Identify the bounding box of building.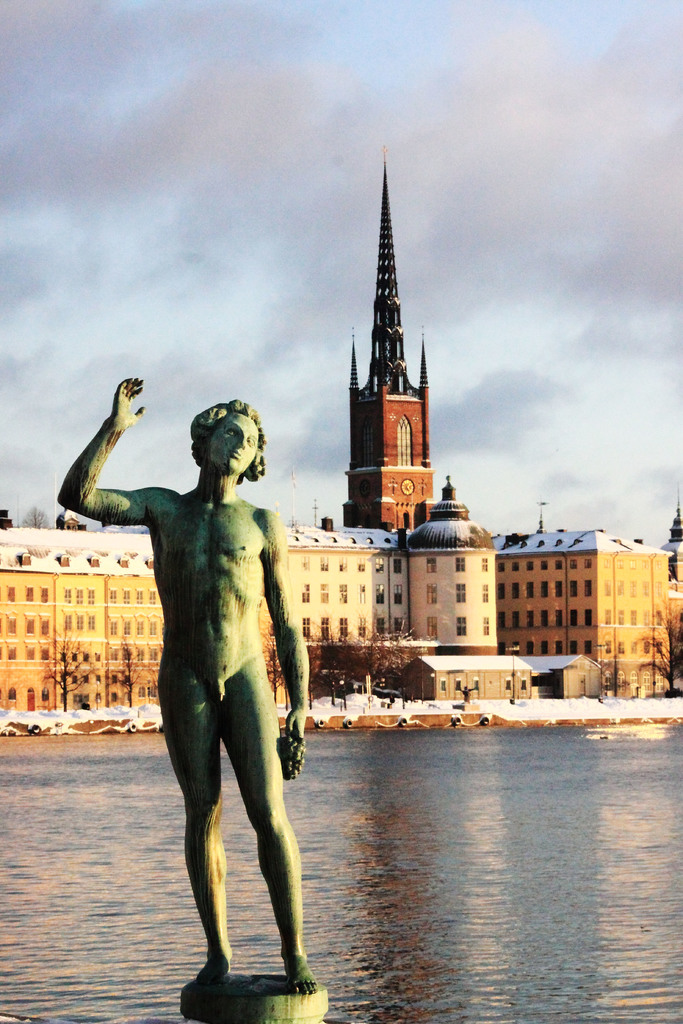
(7, 148, 682, 731).
